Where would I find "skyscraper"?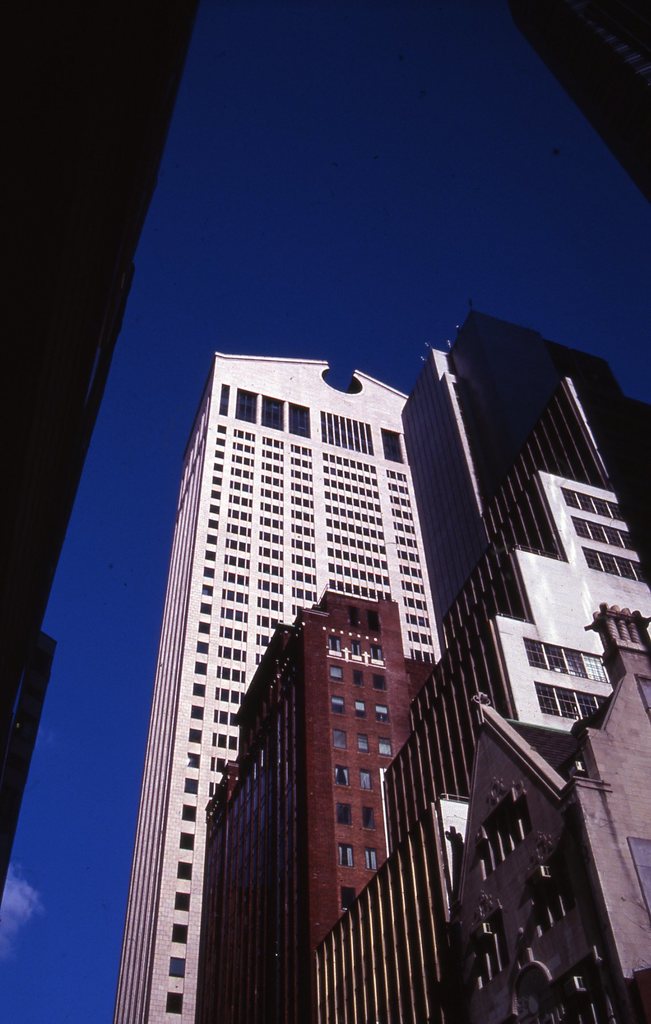
At [x1=120, y1=324, x2=470, y2=1003].
